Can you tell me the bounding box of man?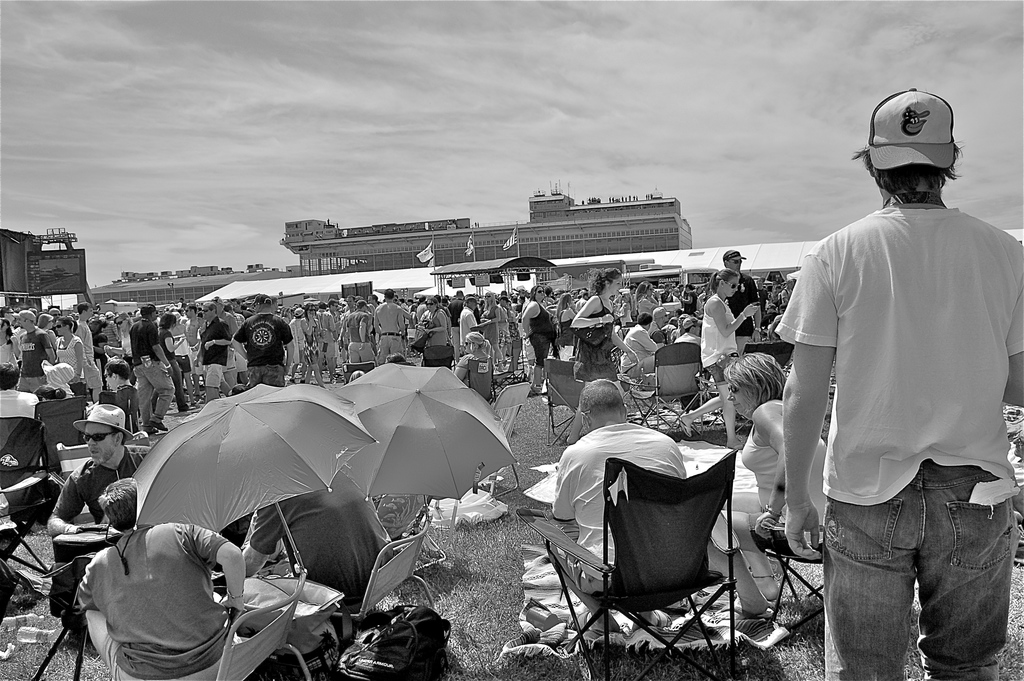
select_region(129, 303, 175, 435).
